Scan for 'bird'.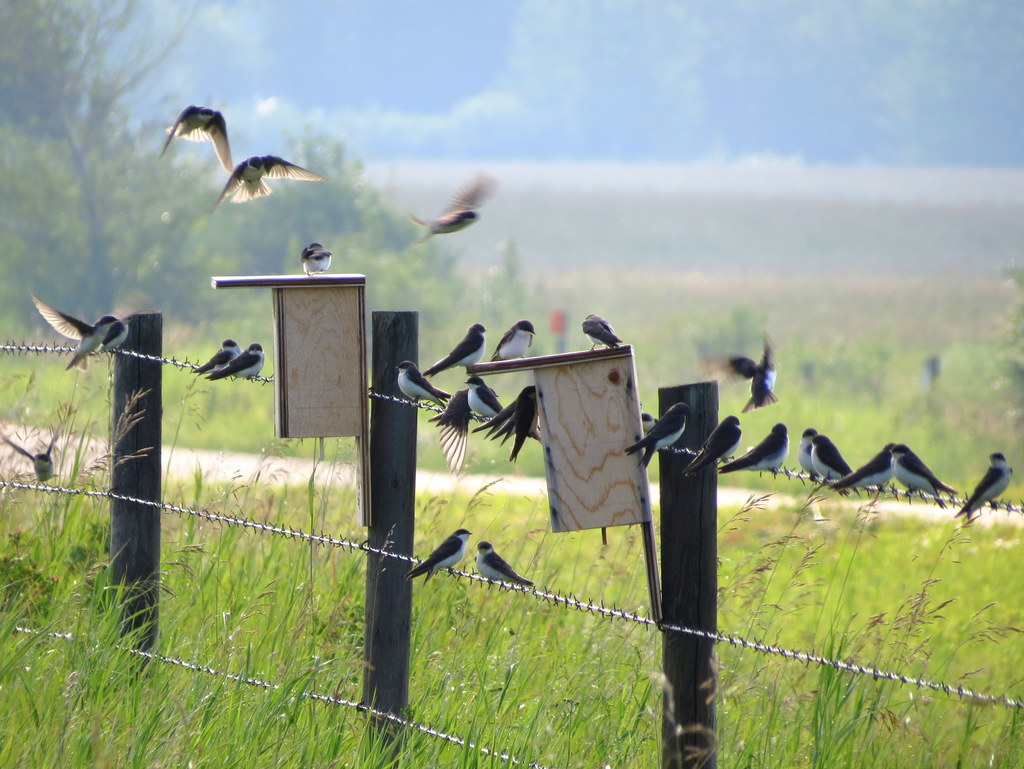
Scan result: (468,534,534,589).
